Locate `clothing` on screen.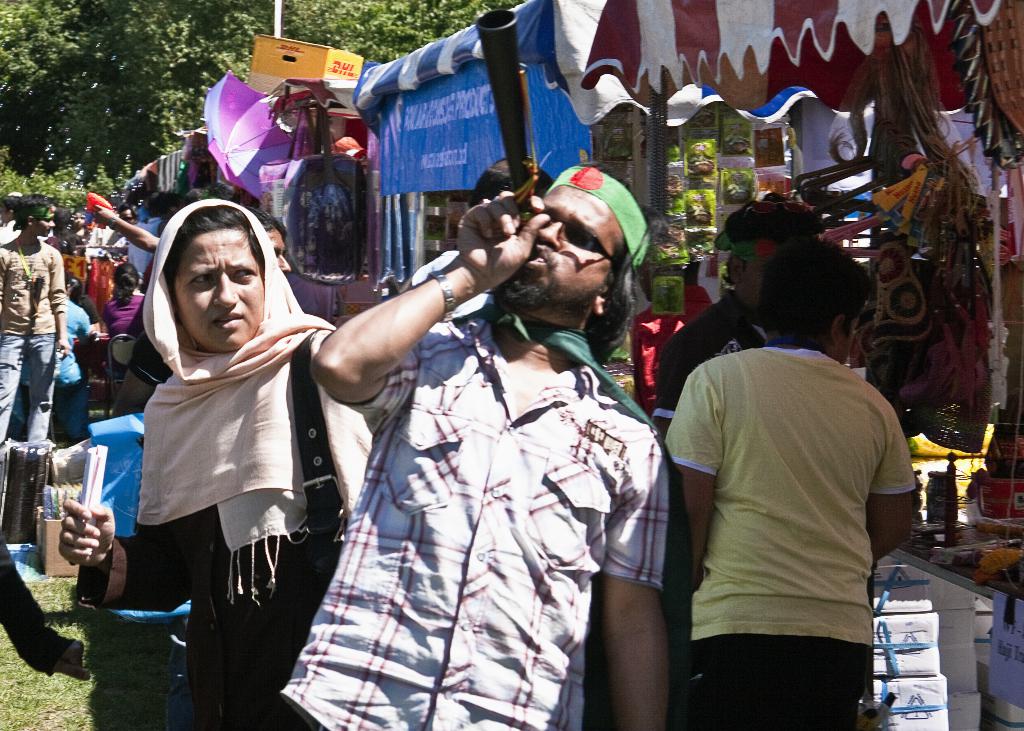
On screen at (x1=0, y1=233, x2=76, y2=442).
